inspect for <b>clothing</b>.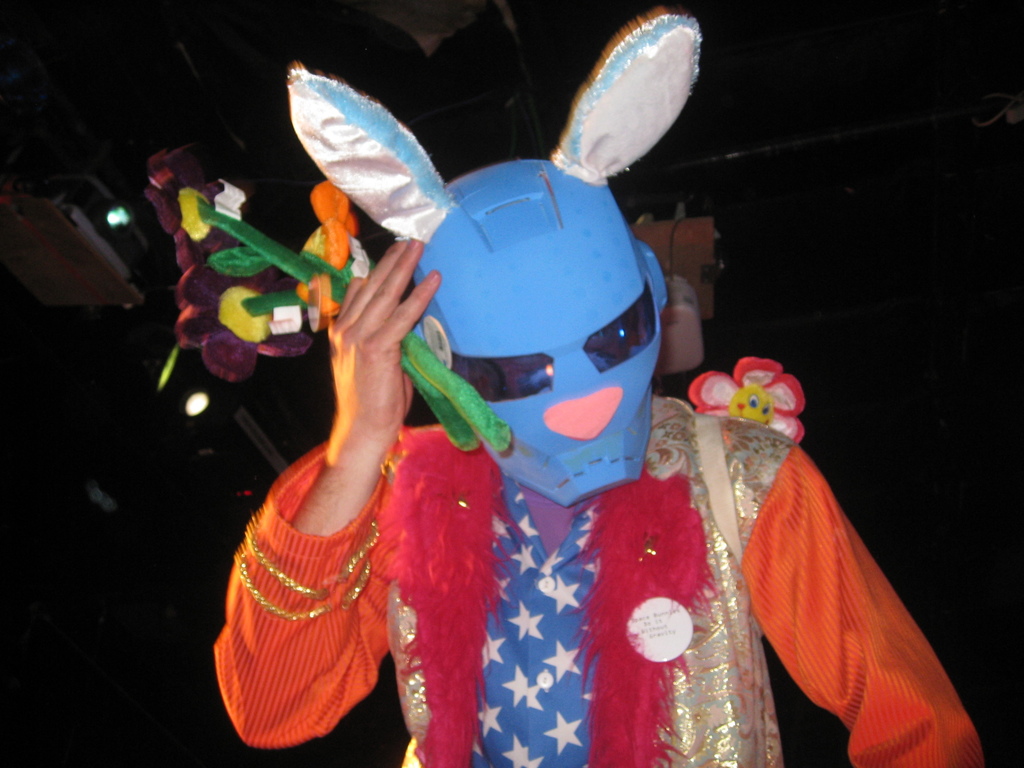
Inspection: crop(212, 393, 982, 767).
